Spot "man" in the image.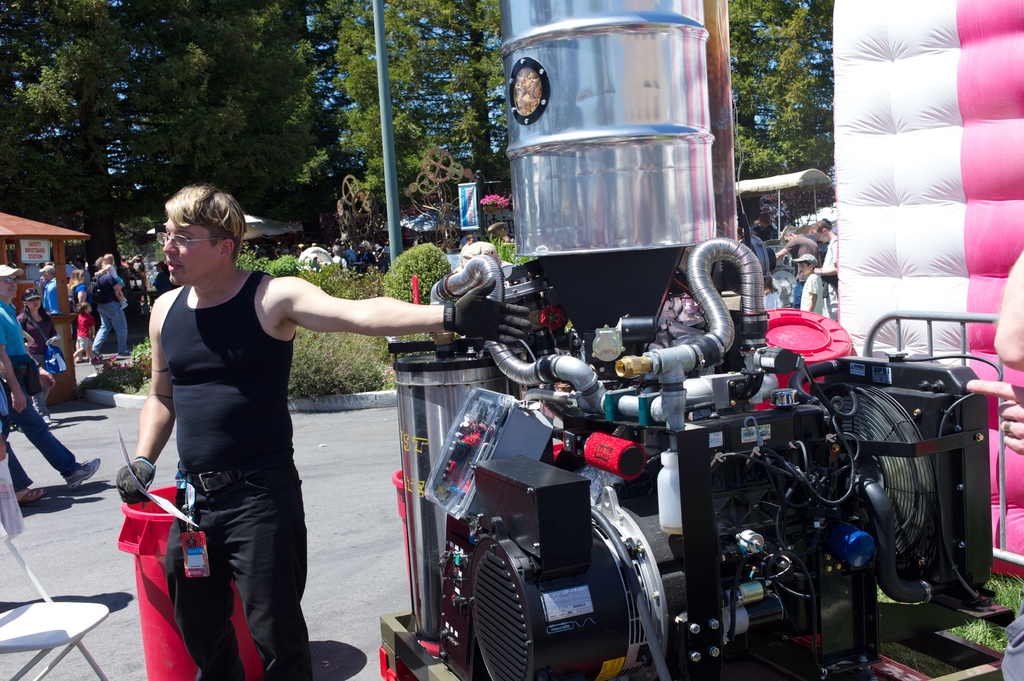
"man" found at bbox=(958, 241, 1023, 680).
